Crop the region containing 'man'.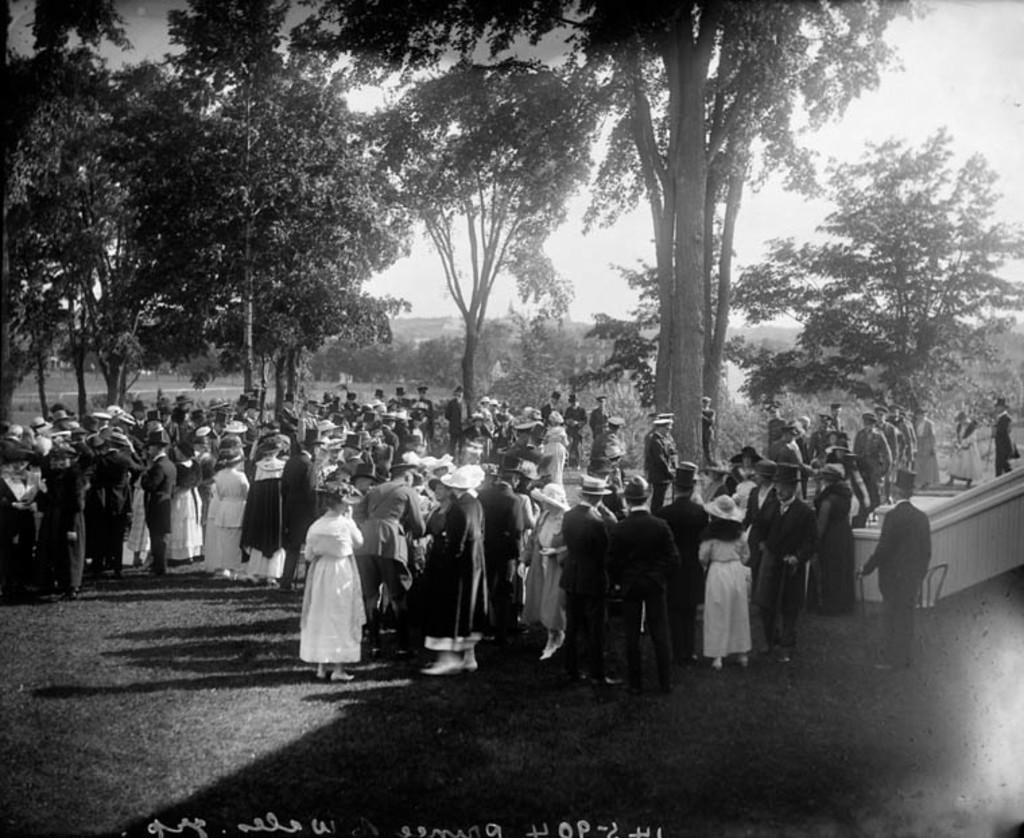
Crop region: <bbox>144, 430, 178, 578</bbox>.
